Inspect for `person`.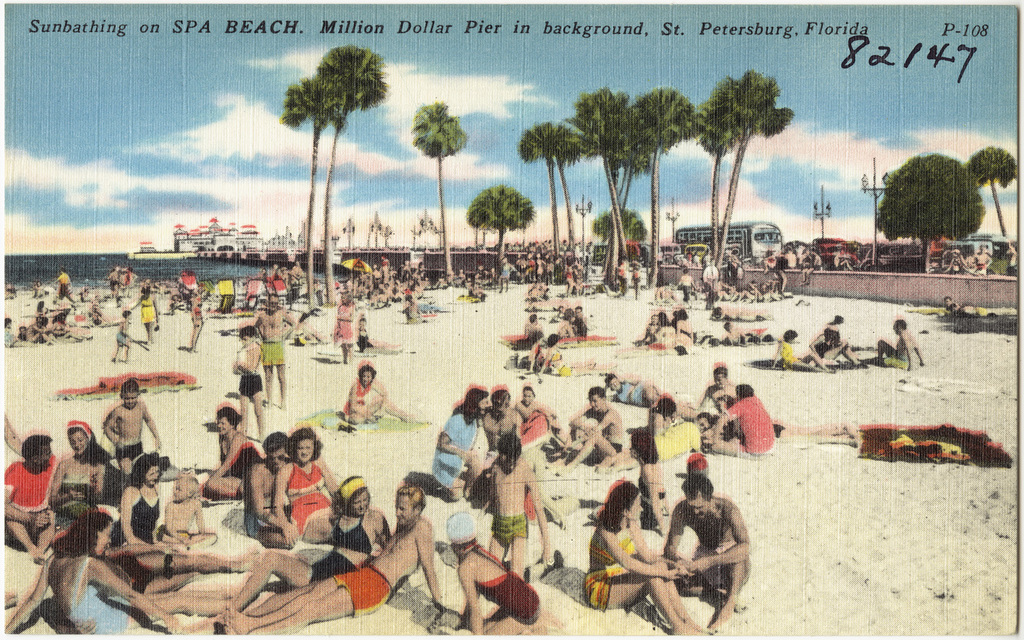
Inspection: <region>650, 392, 711, 475</region>.
